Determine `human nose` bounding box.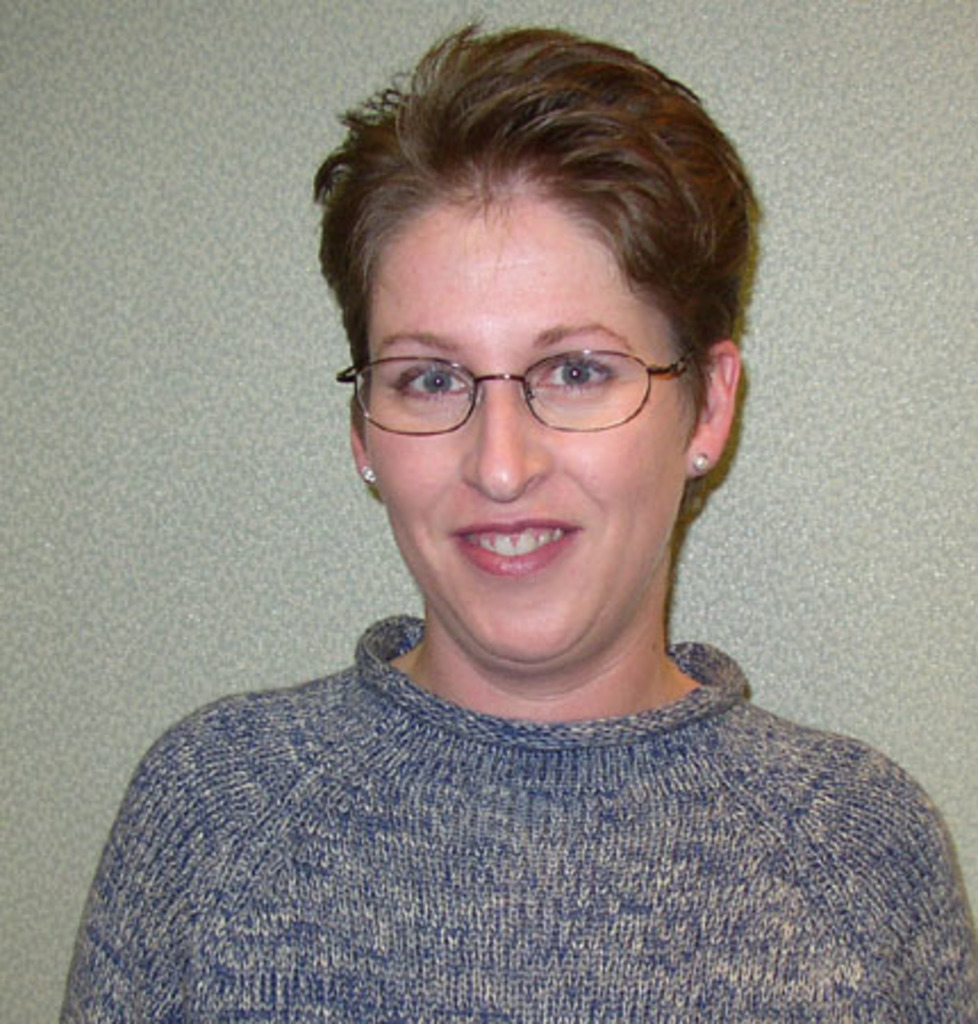
Determined: {"left": 459, "top": 371, "right": 555, "bottom": 501}.
